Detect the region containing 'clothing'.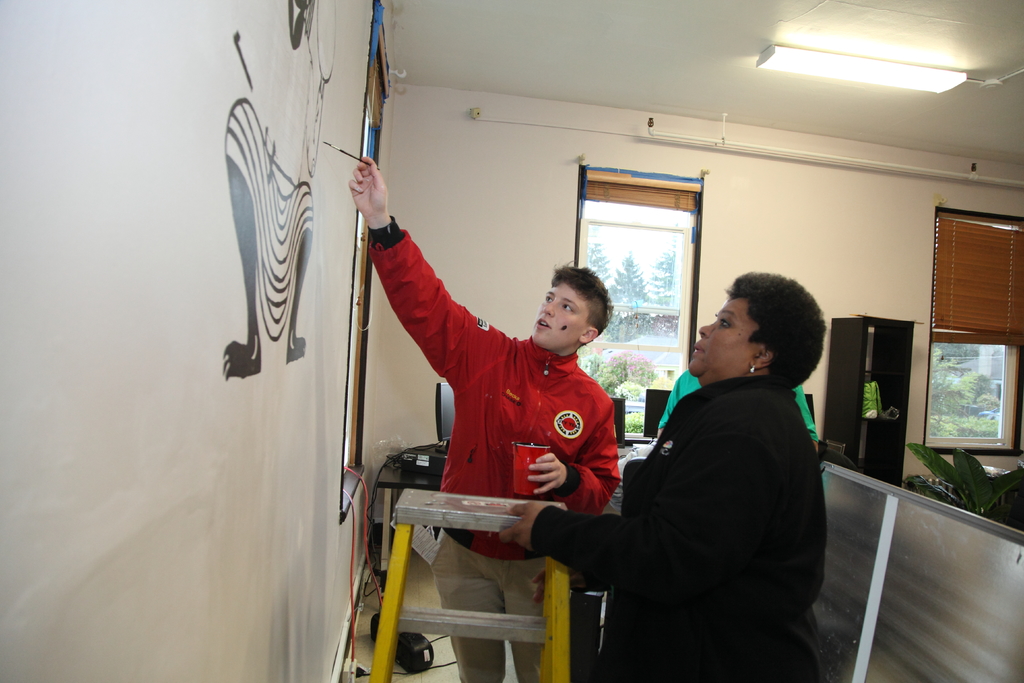
[559,307,833,680].
